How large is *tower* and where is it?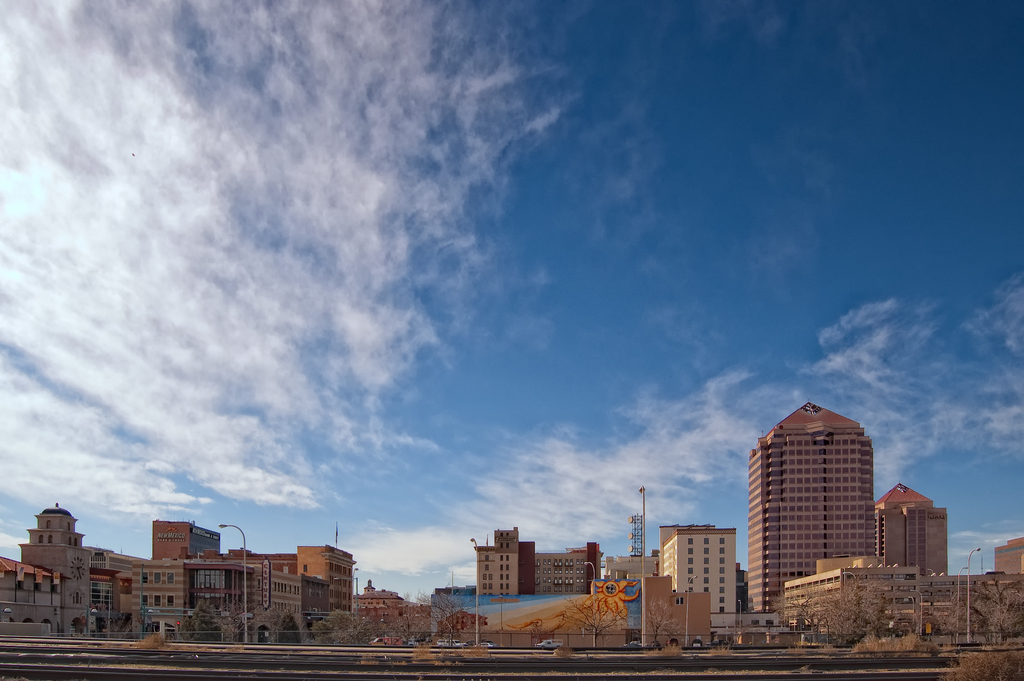
Bounding box: 742:403:877:613.
